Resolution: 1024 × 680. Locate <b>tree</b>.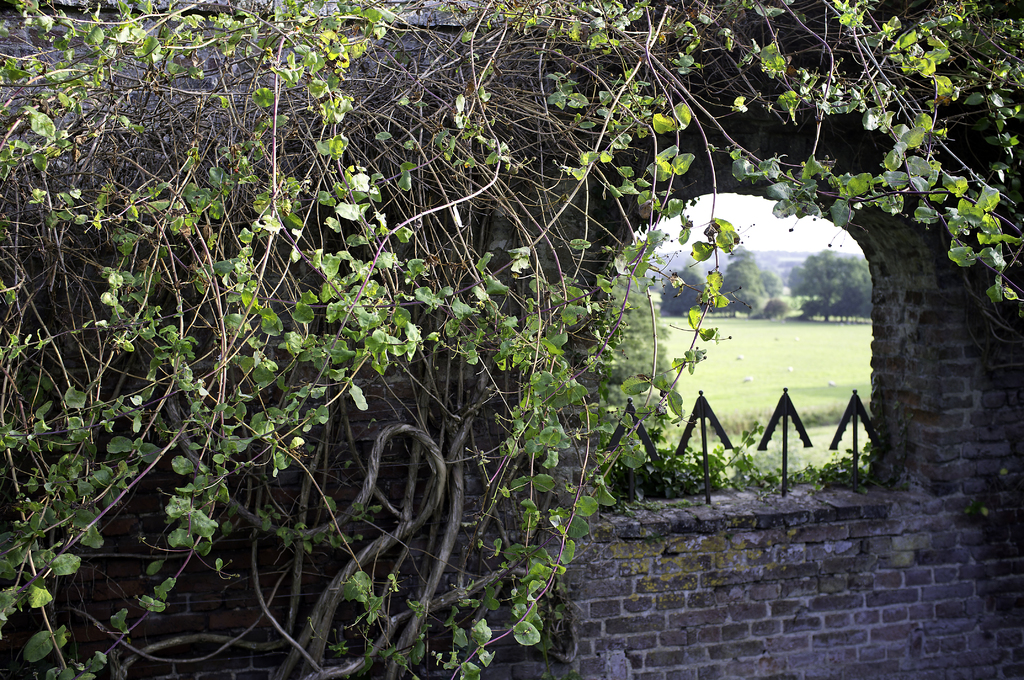
[0, 0, 1023, 679].
